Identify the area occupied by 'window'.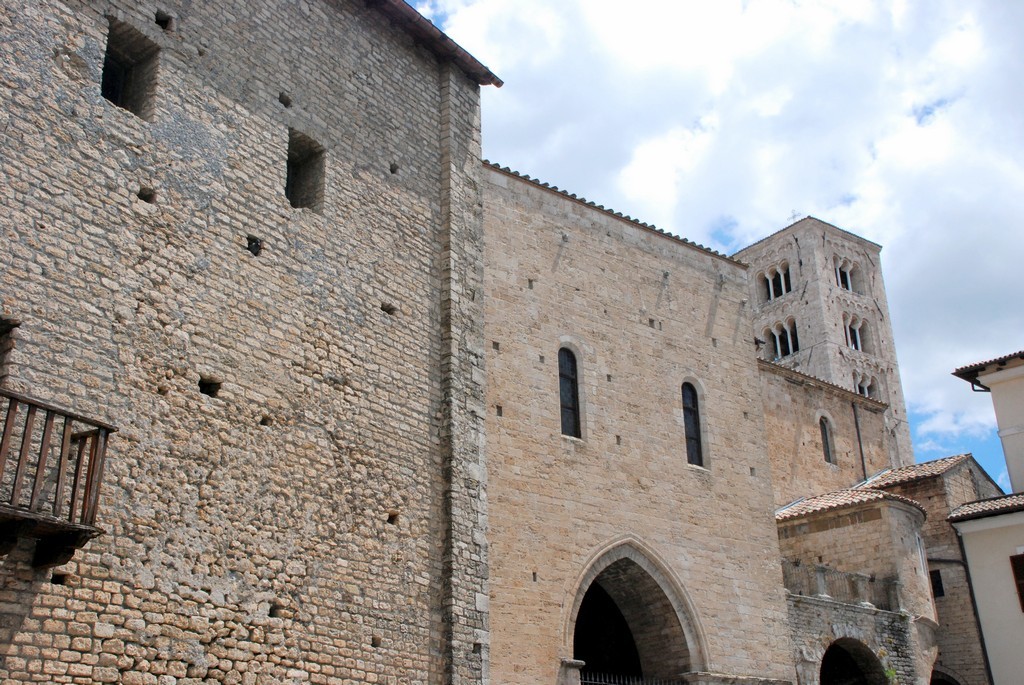
Area: x1=932 y1=569 x2=940 y2=598.
